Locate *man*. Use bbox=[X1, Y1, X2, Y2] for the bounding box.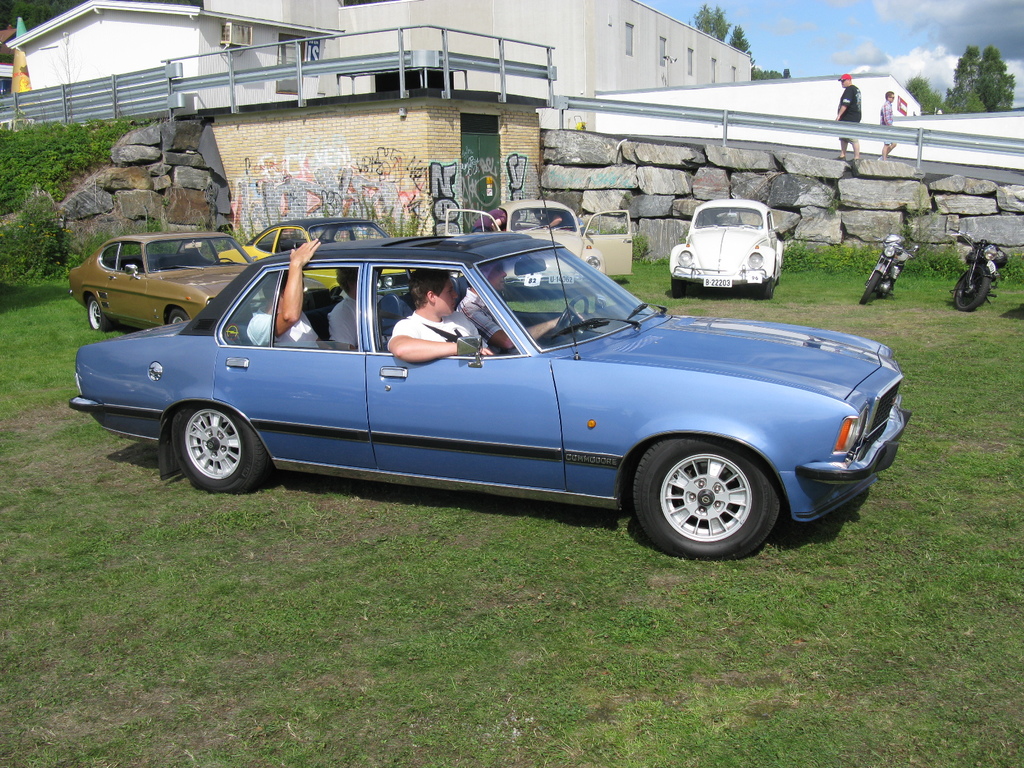
bbox=[241, 233, 339, 362].
